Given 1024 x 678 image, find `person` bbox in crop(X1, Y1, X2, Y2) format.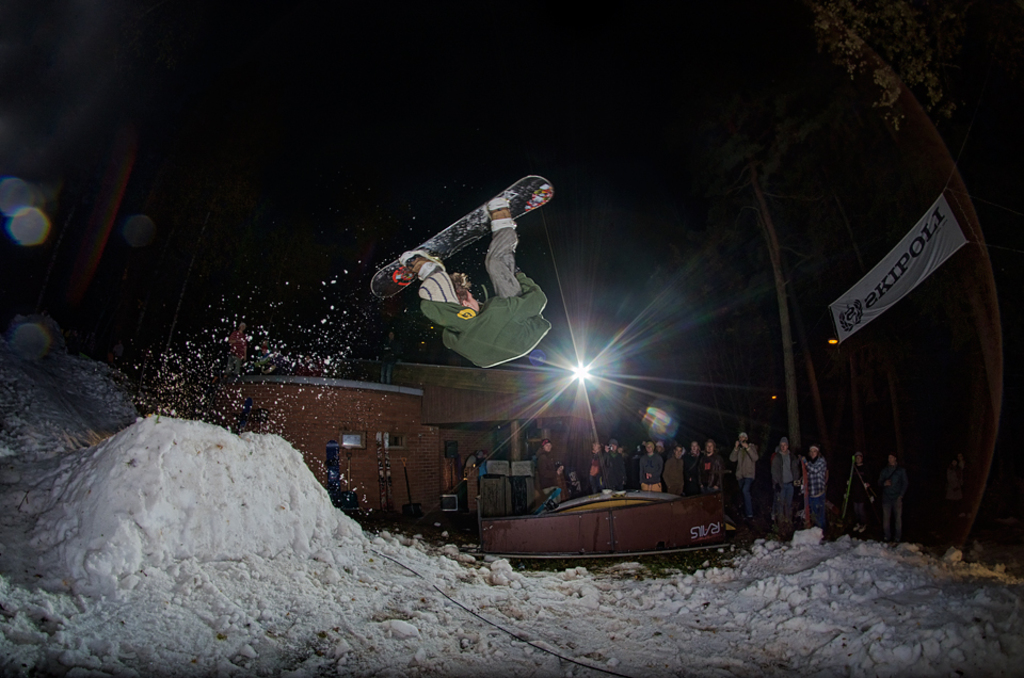
crop(701, 438, 725, 494).
